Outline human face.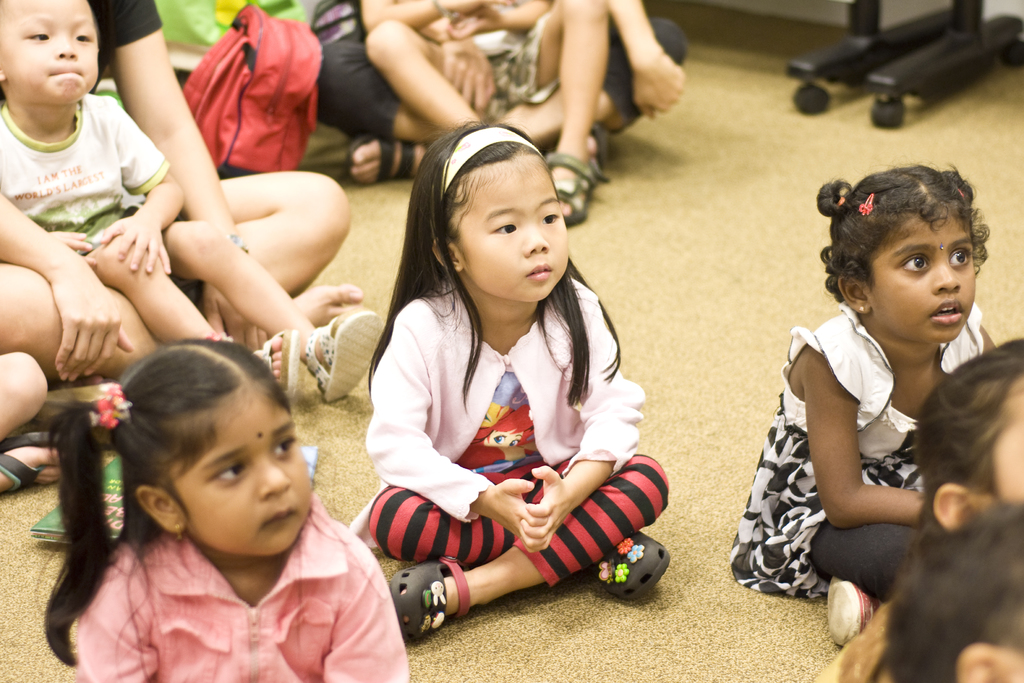
Outline: region(867, 215, 975, 339).
